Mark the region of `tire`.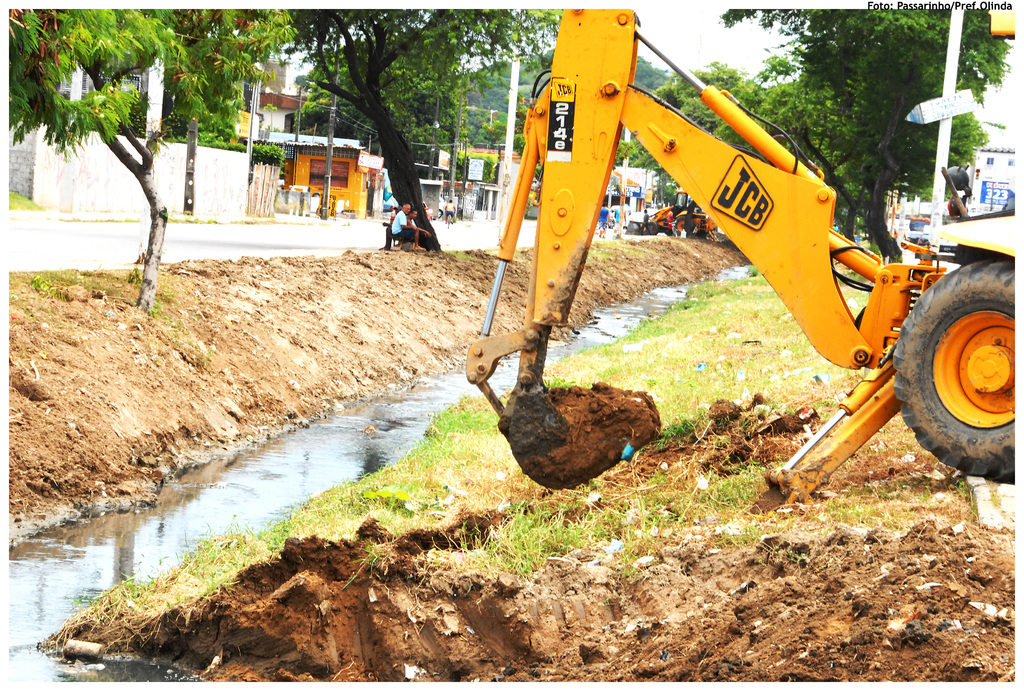
Region: left=906, top=250, right=1023, bottom=482.
